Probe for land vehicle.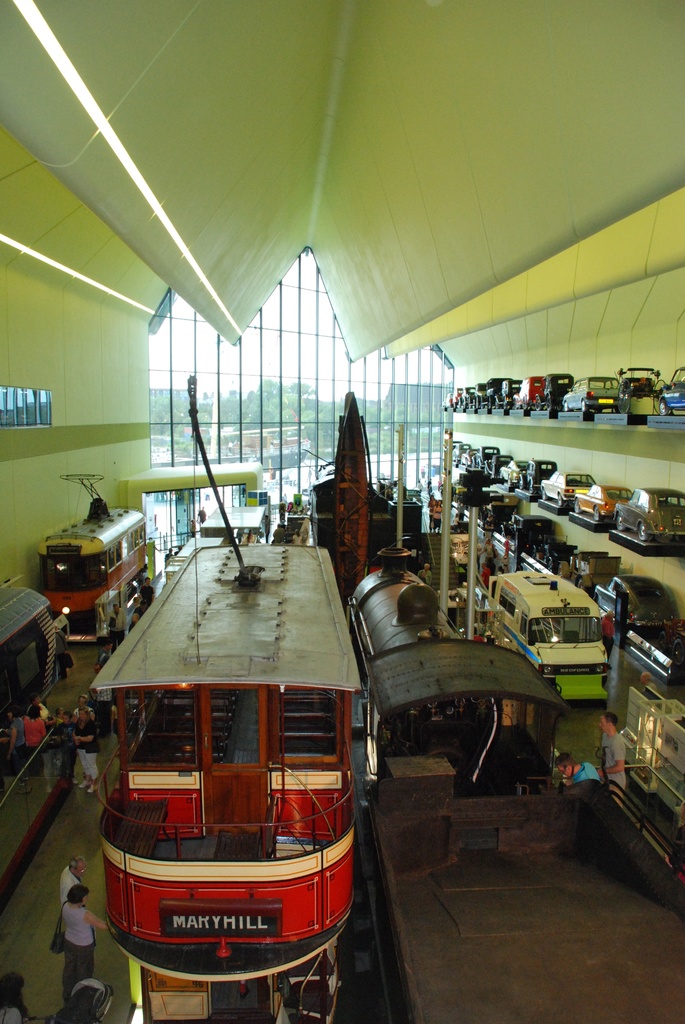
Probe result: 655,615,684,666.
